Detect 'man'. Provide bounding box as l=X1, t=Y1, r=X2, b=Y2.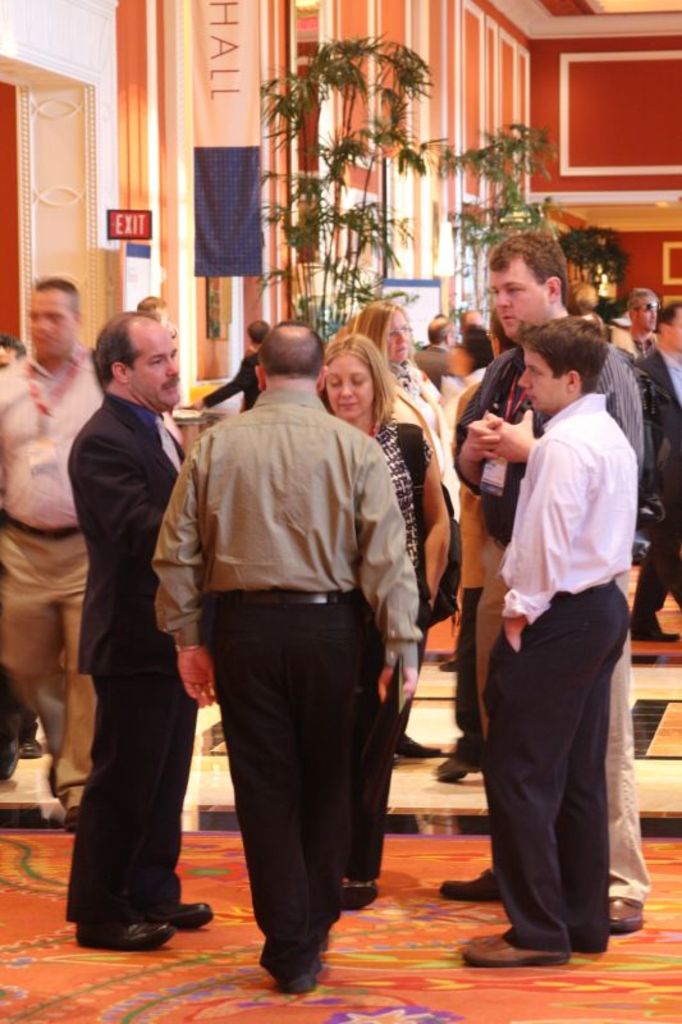
l=0, t=275, r=104, b=824.
